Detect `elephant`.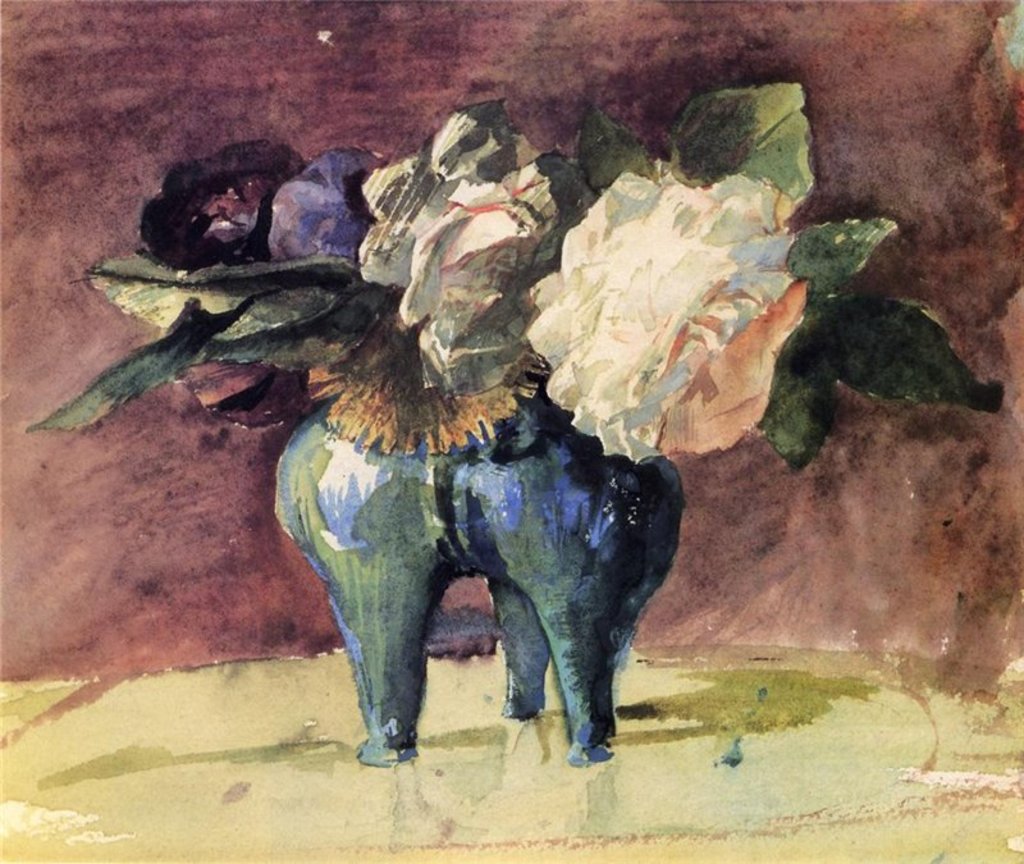
Detected at l=163, t=257, r=692, b=767.
